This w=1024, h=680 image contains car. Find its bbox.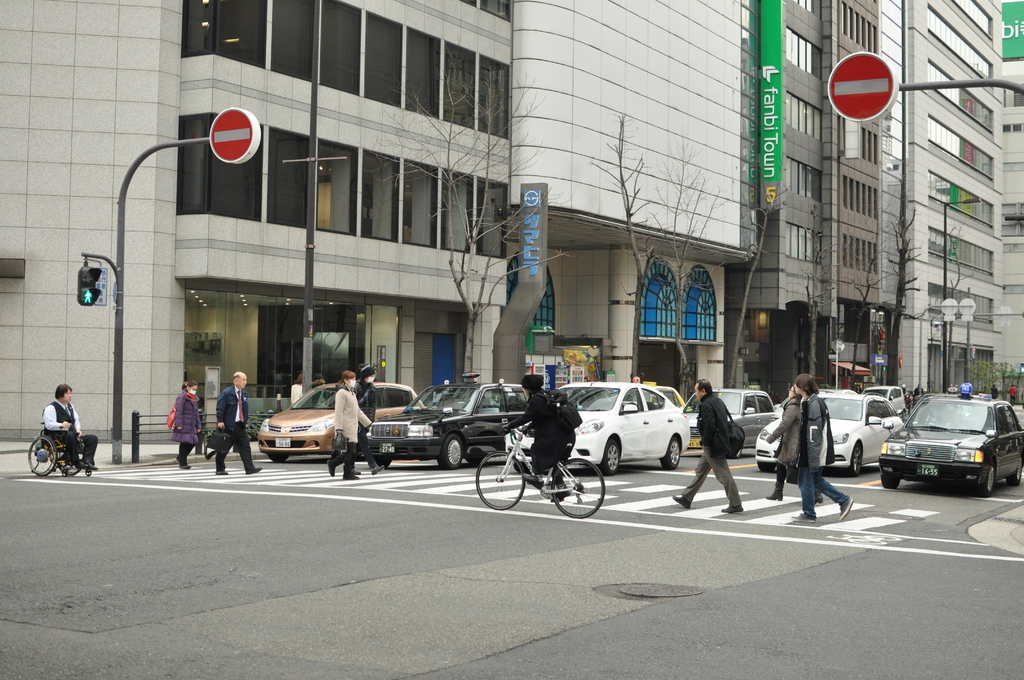
detection(368, 374, 533, 469).
